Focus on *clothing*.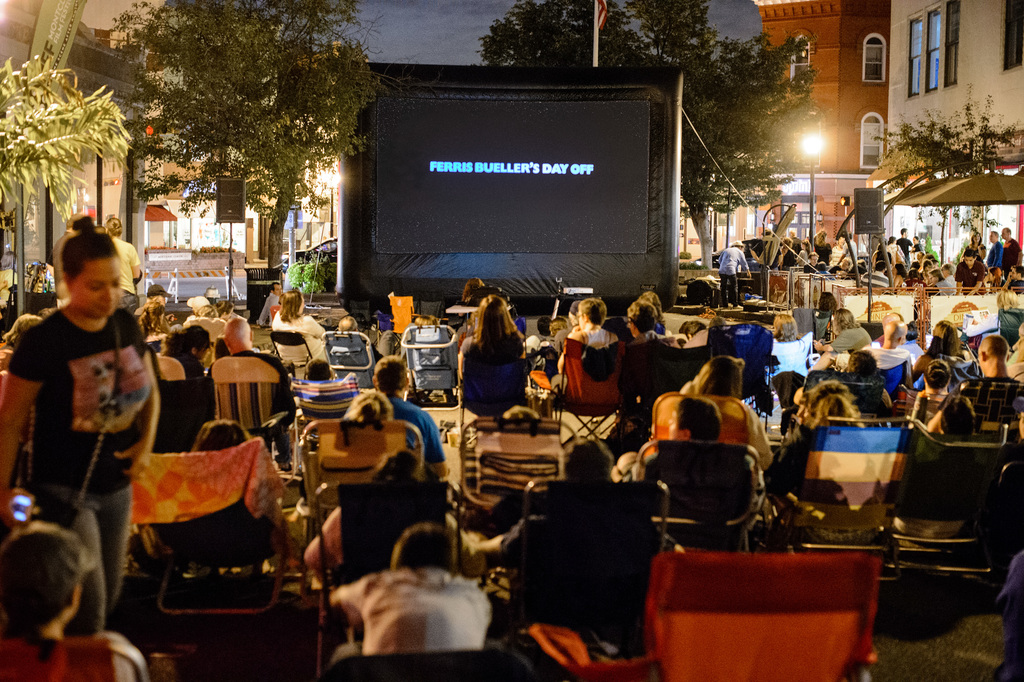
Focused at (x1=864, y1=346, x2=913, y2=387).
